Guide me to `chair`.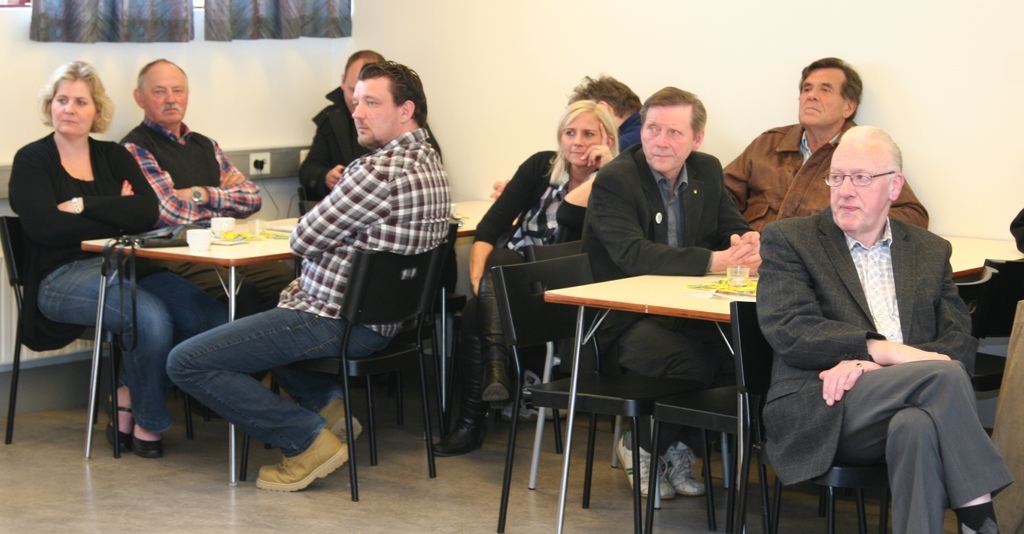
Guidance: [732, 299, 892, 530].
